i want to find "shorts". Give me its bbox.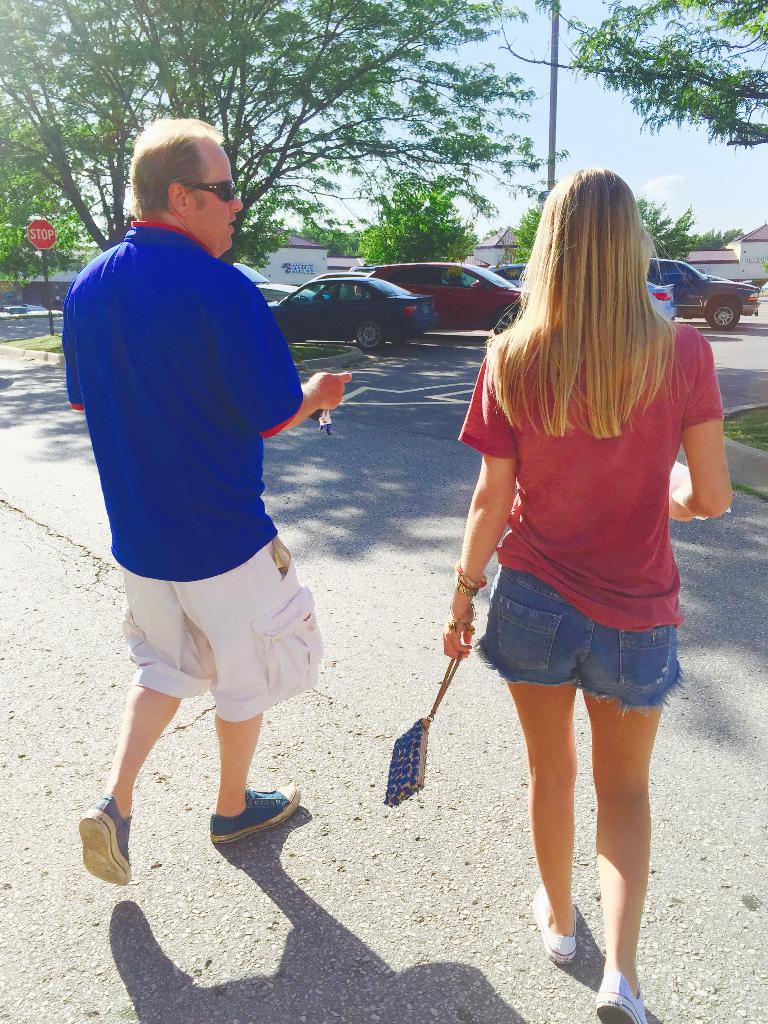
119:536:324:724.
